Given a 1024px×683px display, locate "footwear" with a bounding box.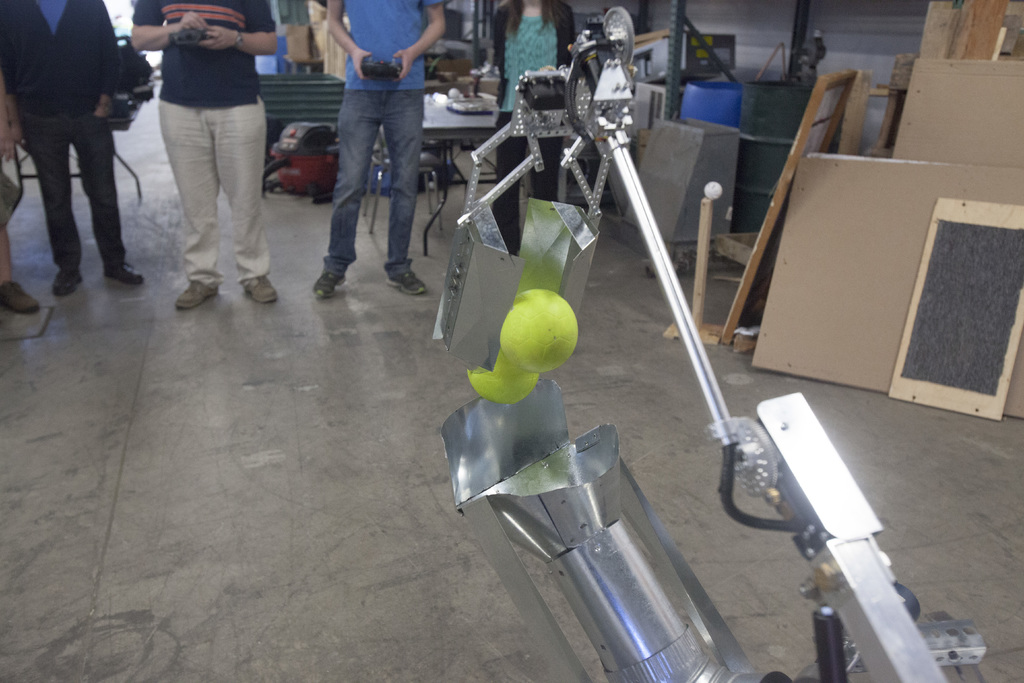
Located: (108, 257, 142, 286).
